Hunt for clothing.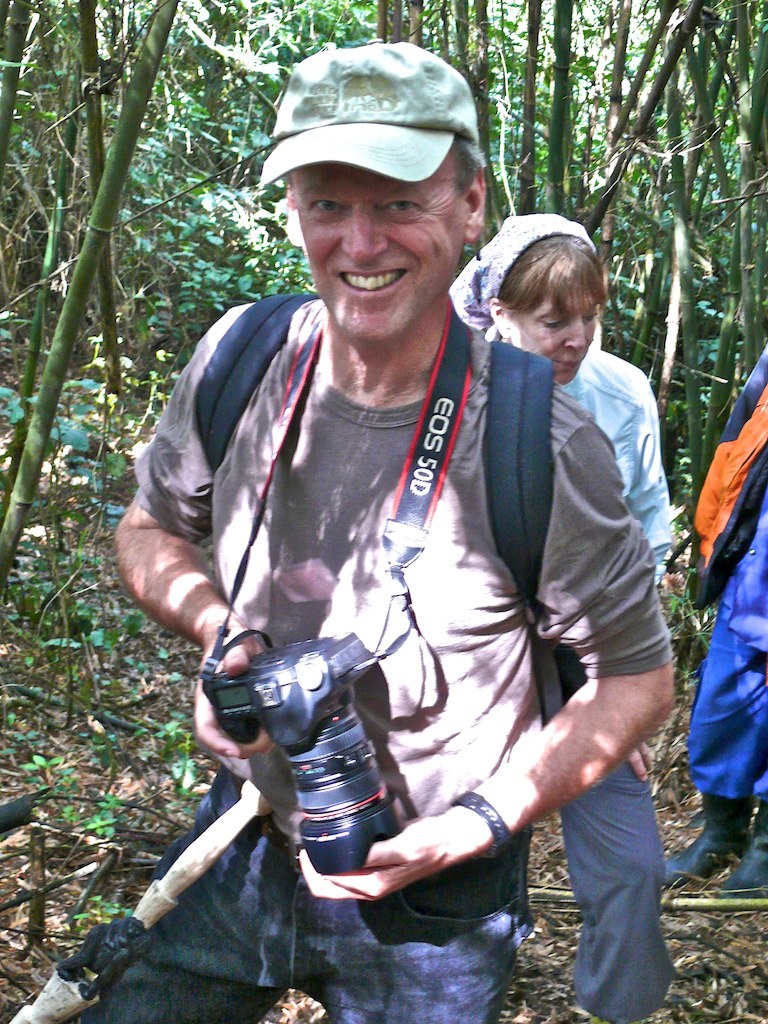
Hunted down at left=557, top=347, right=677, bottom=602.
